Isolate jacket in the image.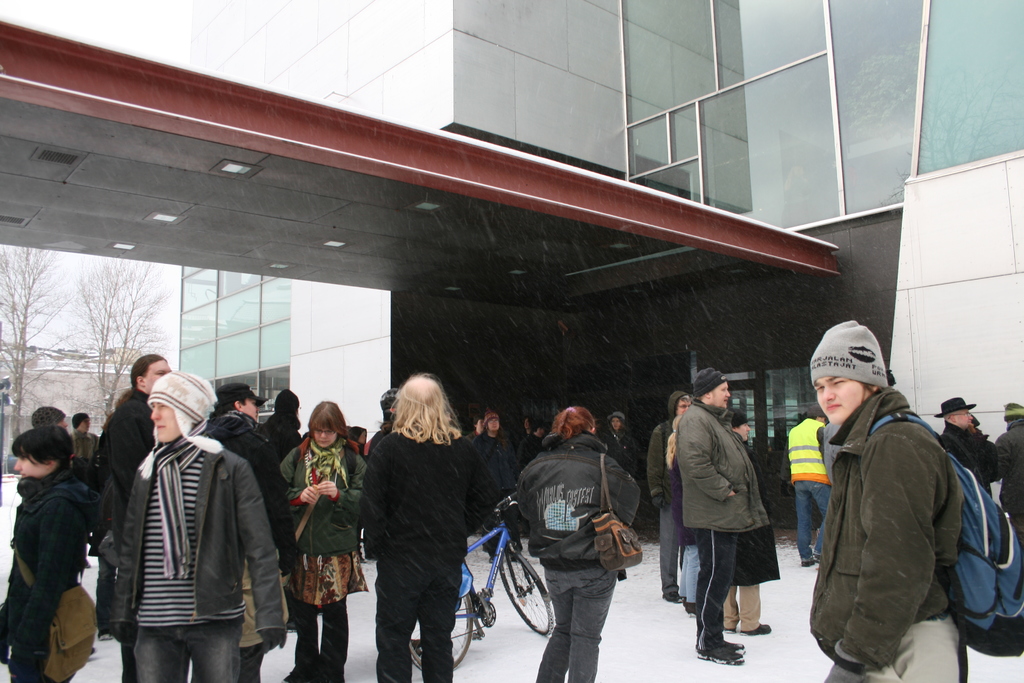
Isolated region: l=106, t=441, r=298, b=630.
